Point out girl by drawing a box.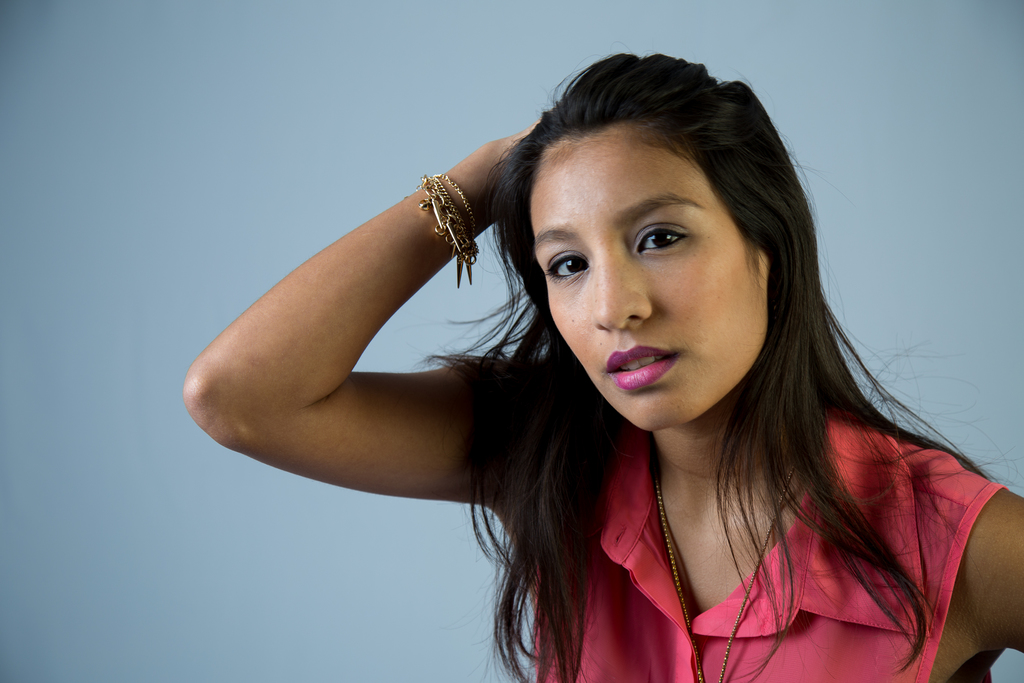
(x1=175, y1=40, x2=1023, y2=682).
